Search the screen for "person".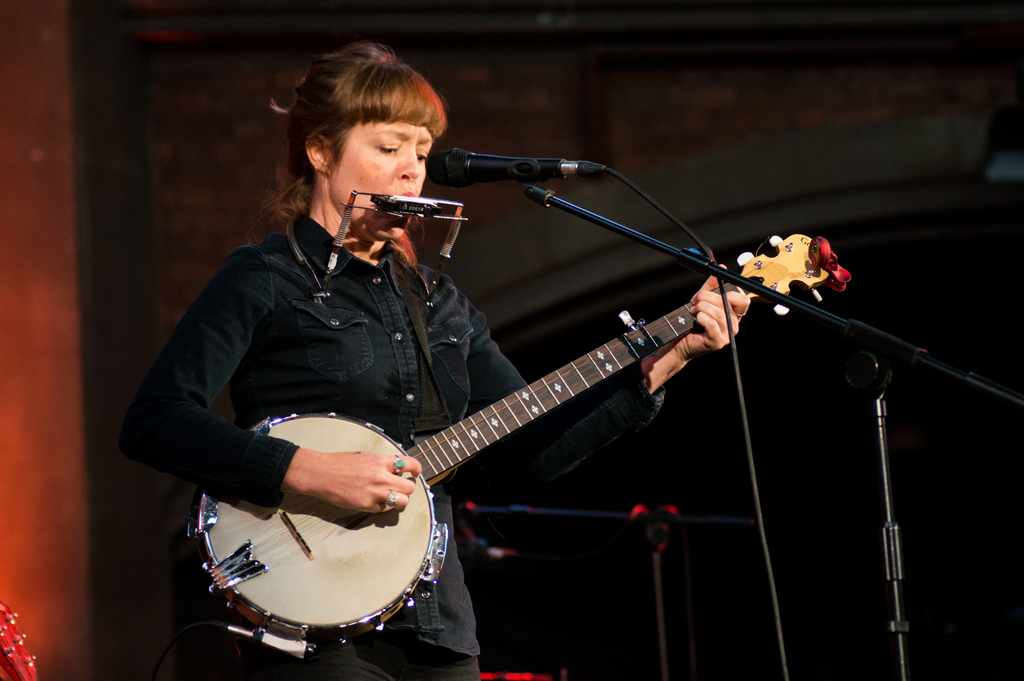
Found at 163 83 863 680.
